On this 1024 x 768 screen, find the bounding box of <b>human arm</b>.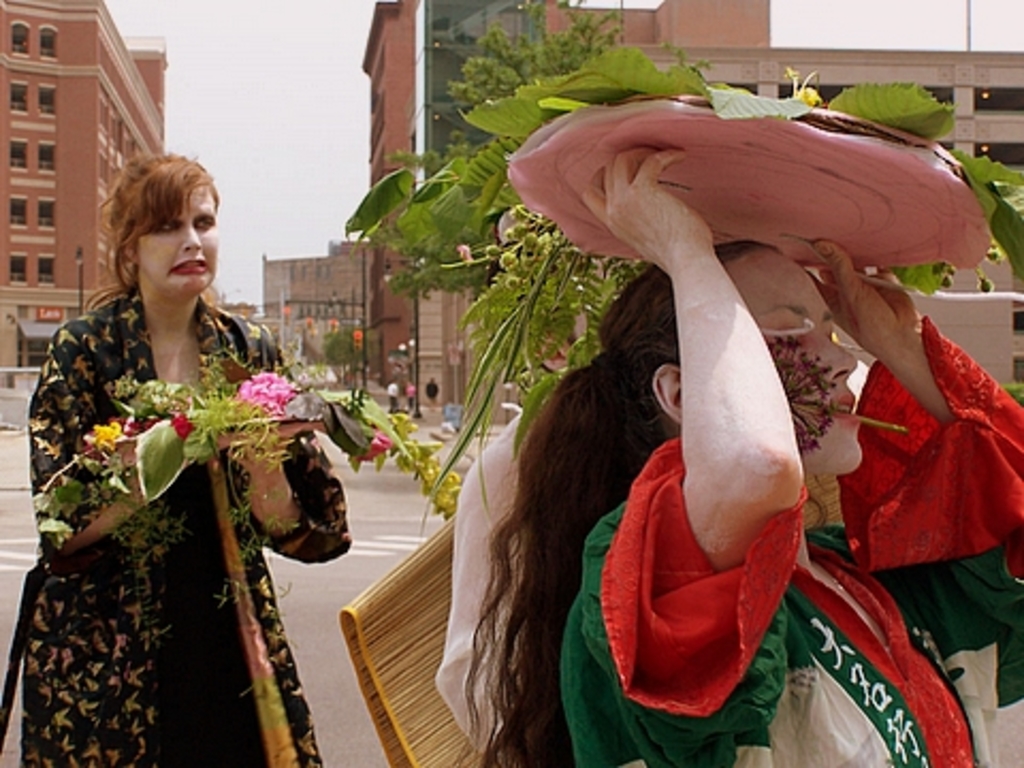
Bounding box: crop(215, 326, 354, 559).
